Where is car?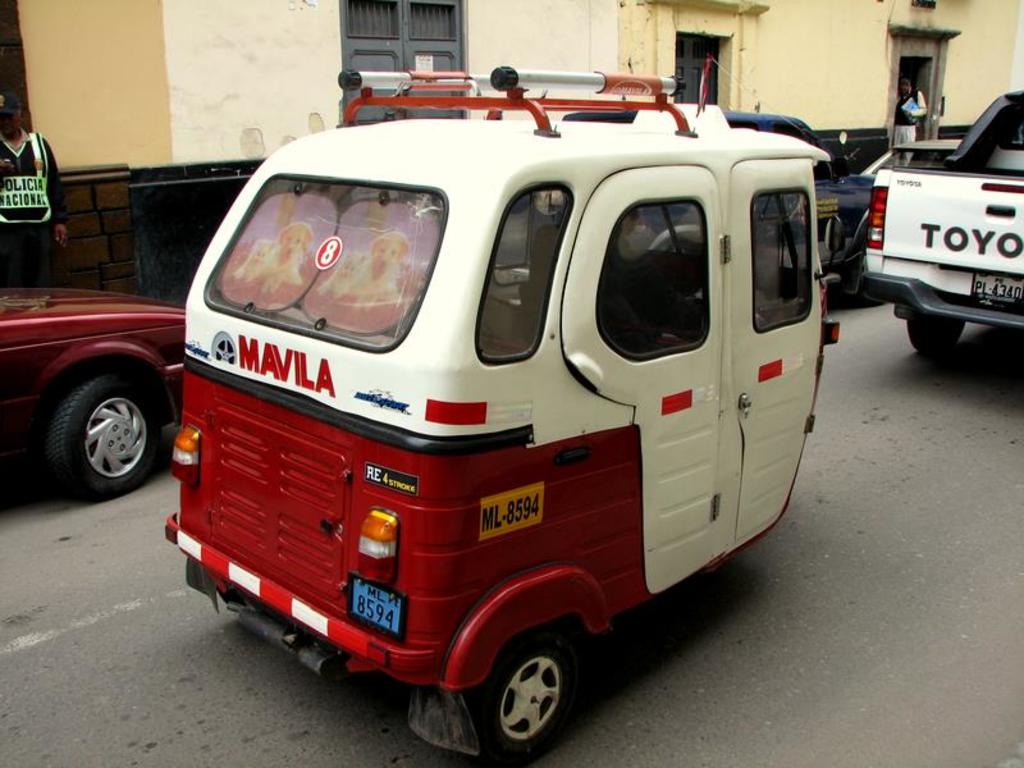
<box>844,113,1018,351</box>.
